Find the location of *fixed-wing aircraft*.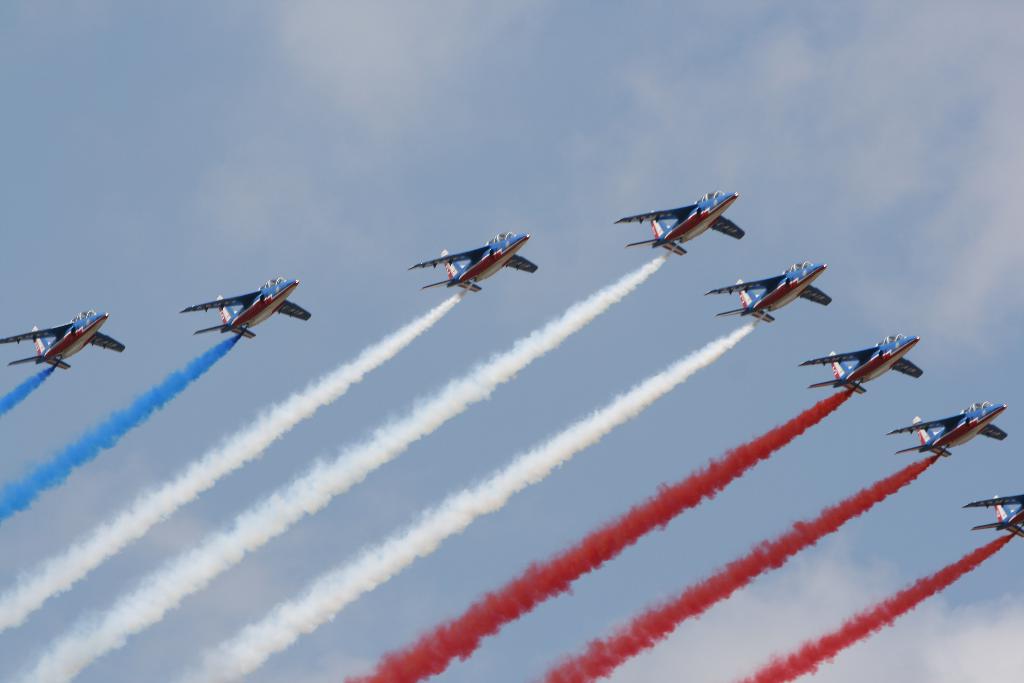
Location: x1=176 y1=279 x2=314 y2=336.
